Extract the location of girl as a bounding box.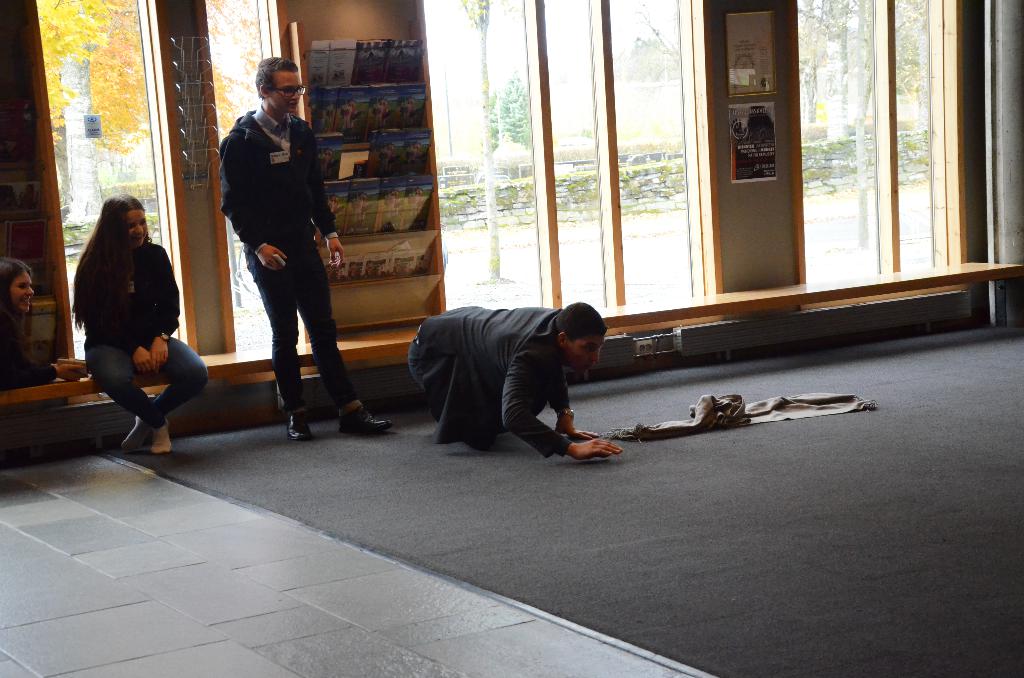
rect(0, 252, 71, 397).
